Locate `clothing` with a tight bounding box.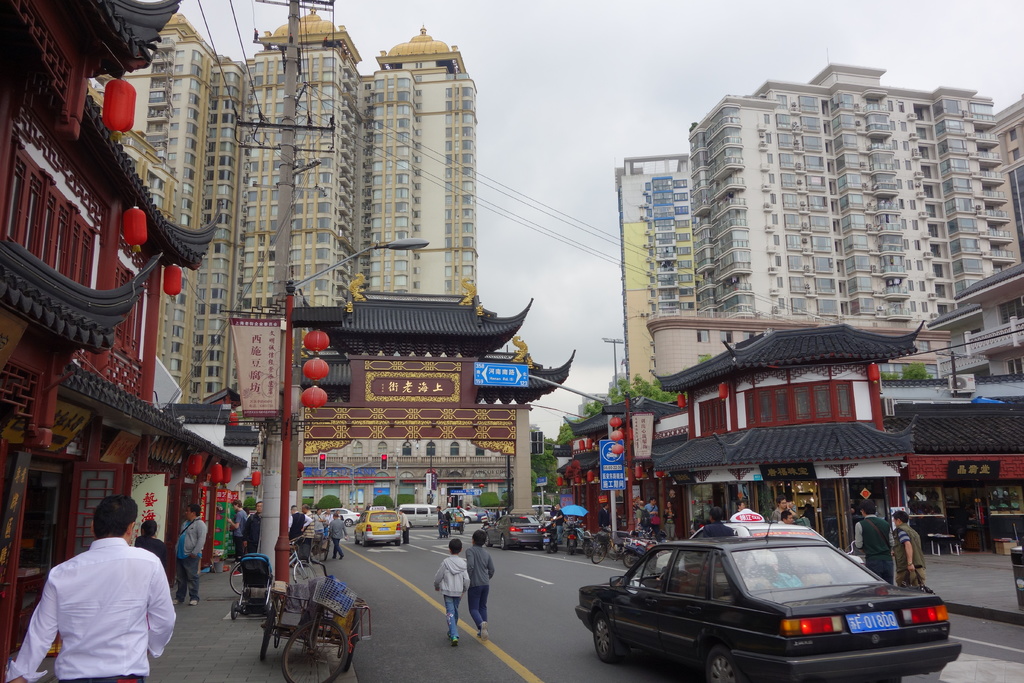
[662, 509, 675, 542].
